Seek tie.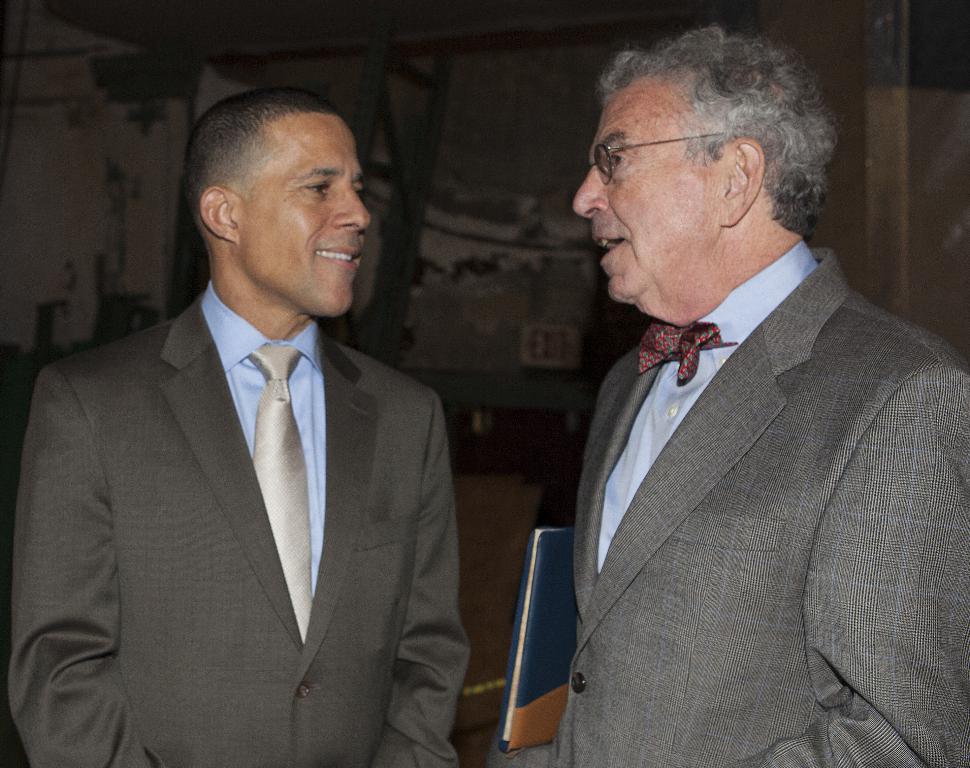
left=640, top=319, right=734, bottom=388.
